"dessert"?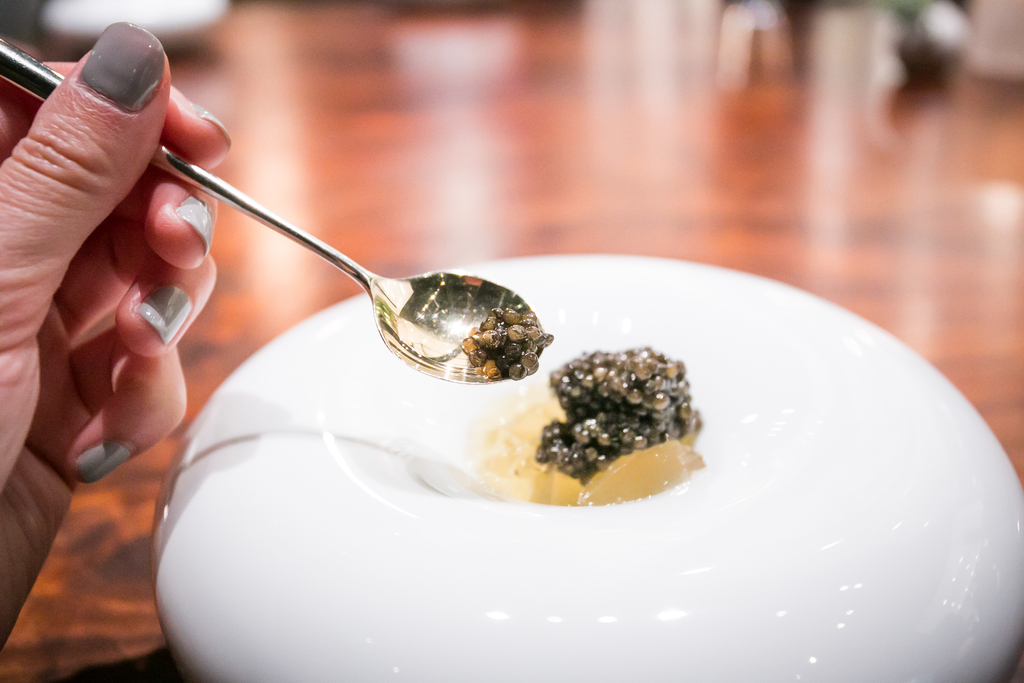
449 298 545 377
